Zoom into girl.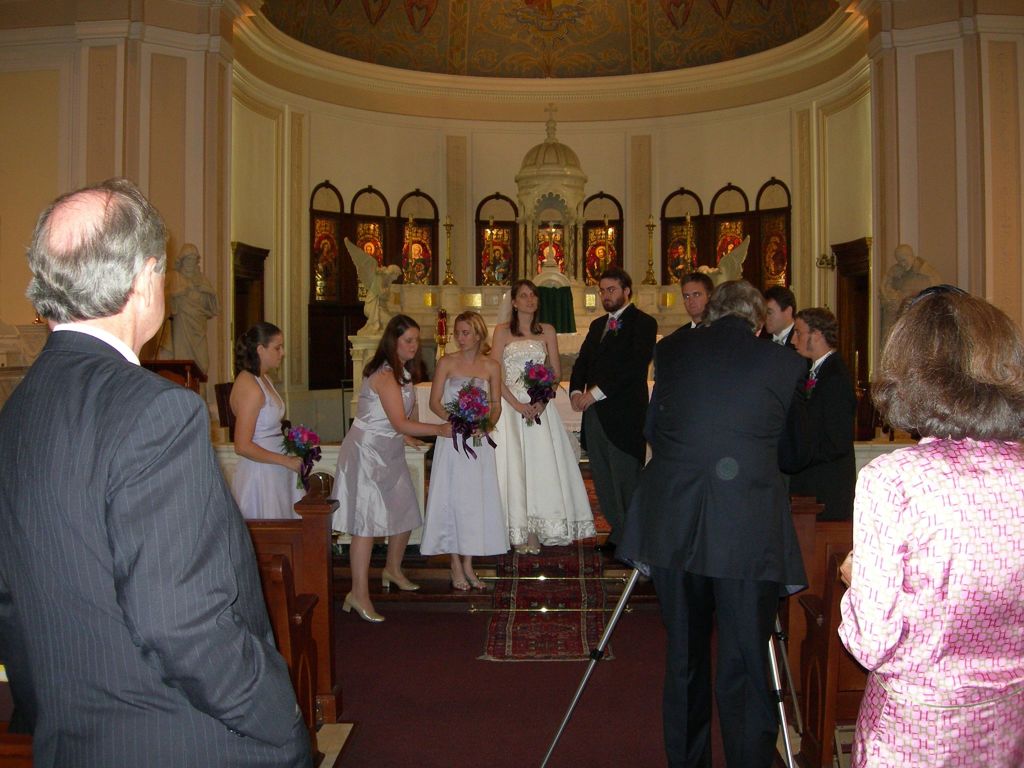
Zoom target: bbox(490, 280, 598, 558).
